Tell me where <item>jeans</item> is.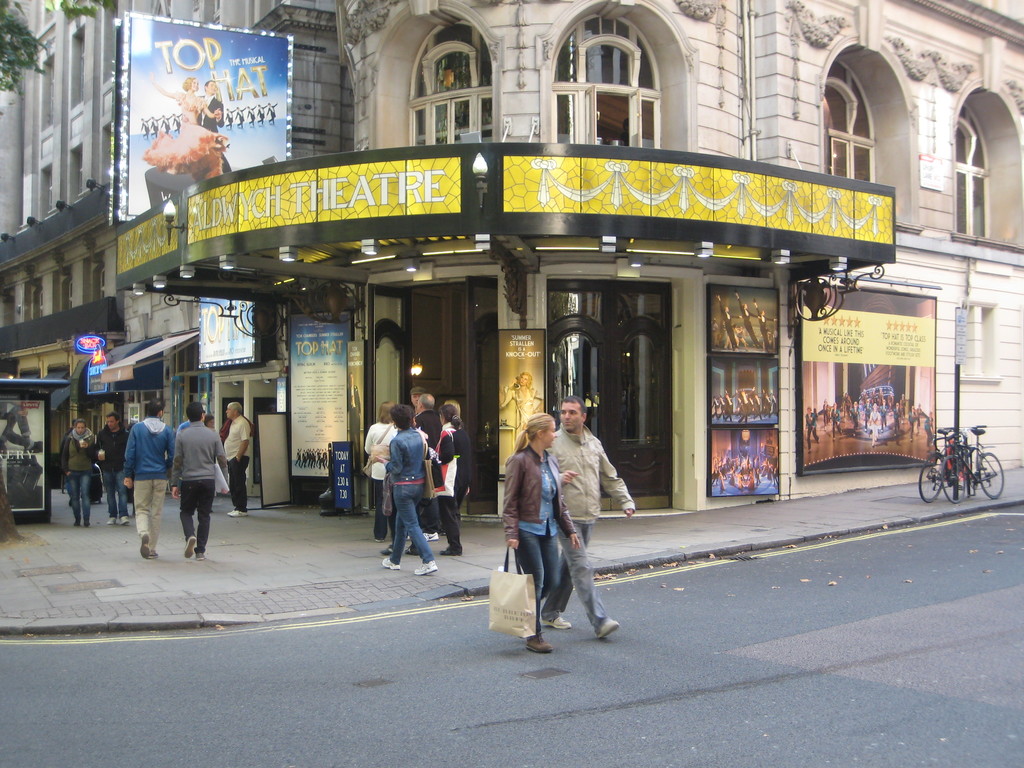
<item>jeans</item> is at {"left": 386, "top": 481, "right": 434, "bottom": 562}.
